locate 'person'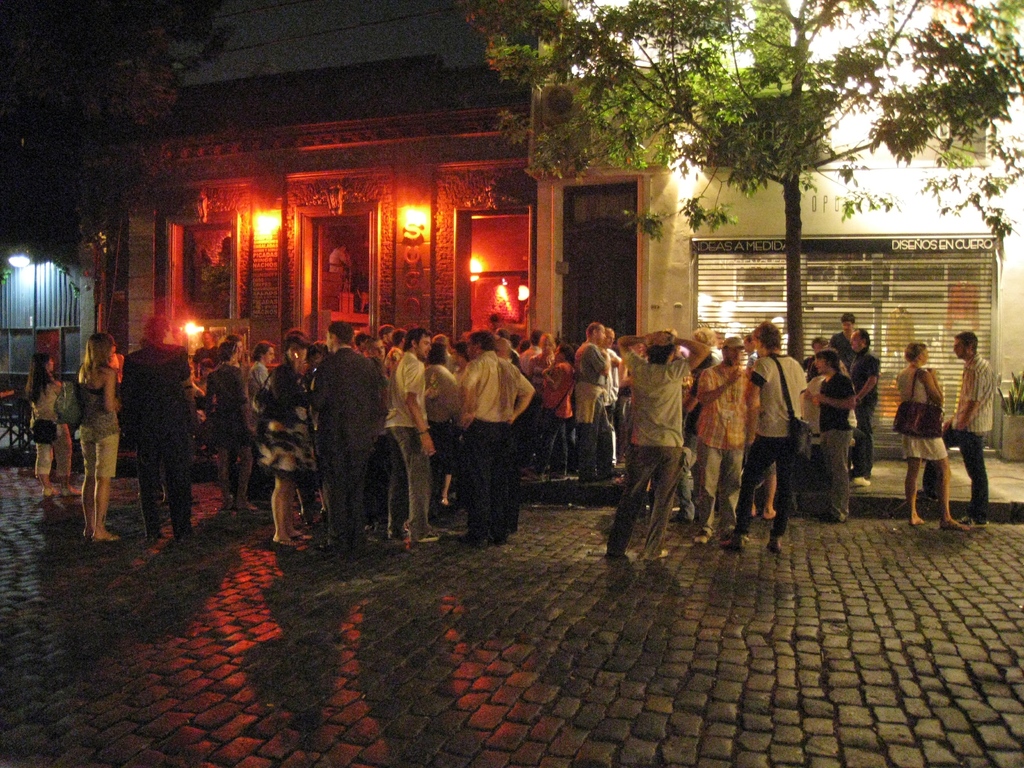
[591,326,626,470]
